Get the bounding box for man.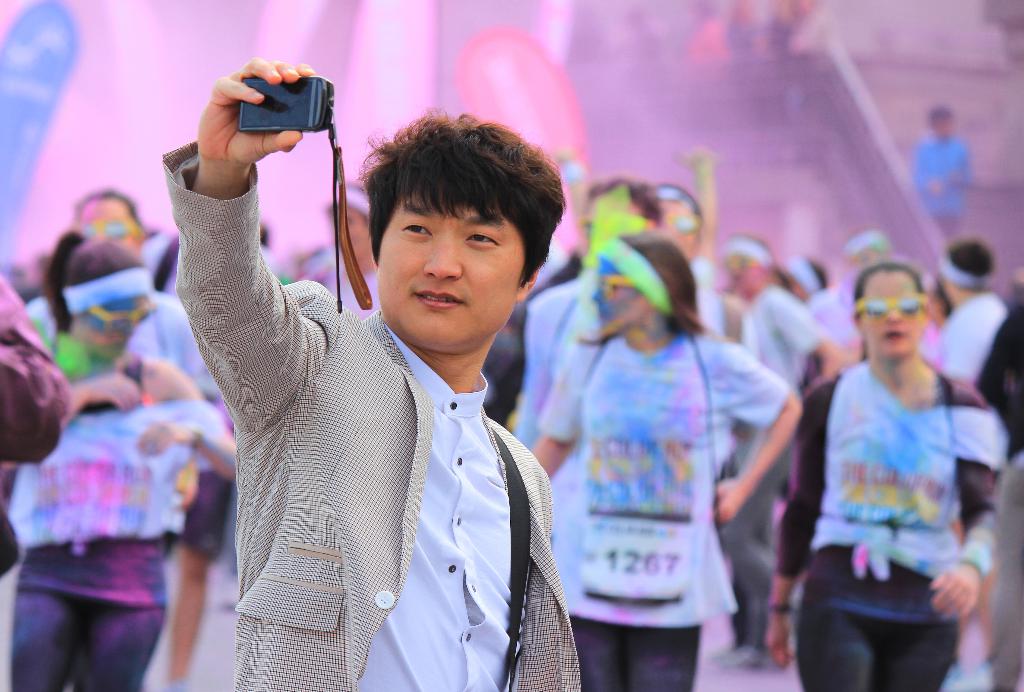
rect(24, 182, 225, 406).
